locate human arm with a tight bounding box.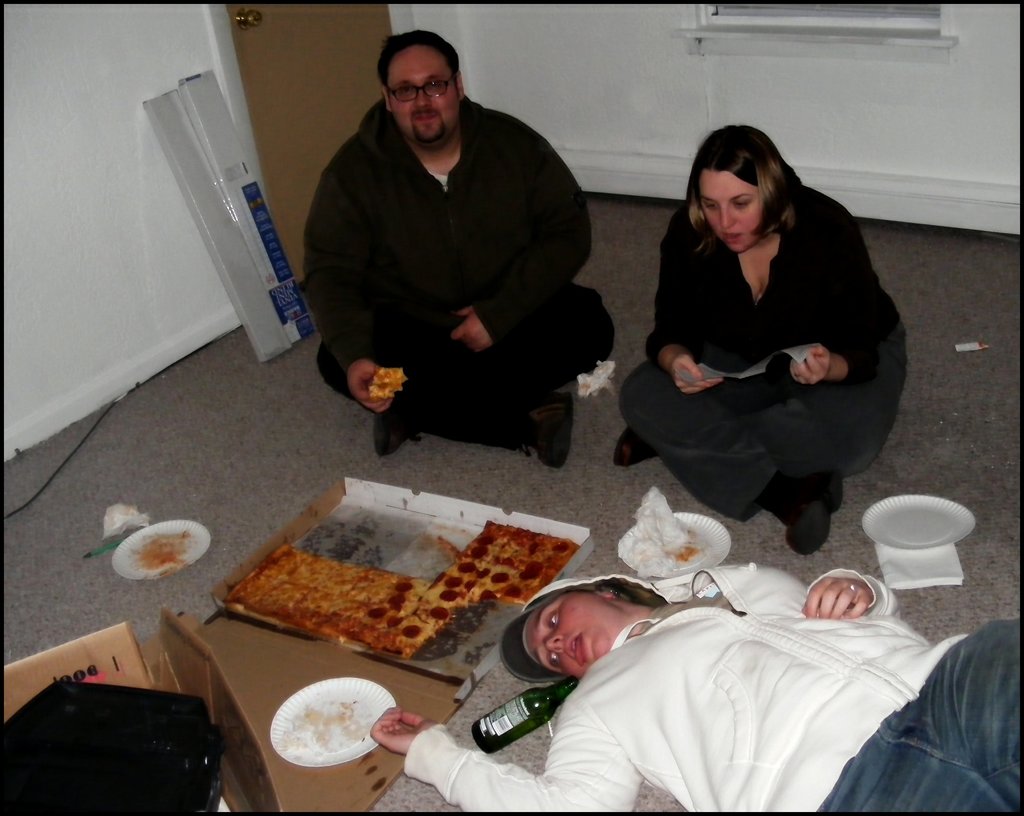
Rect(302, 164, 419, 417).
